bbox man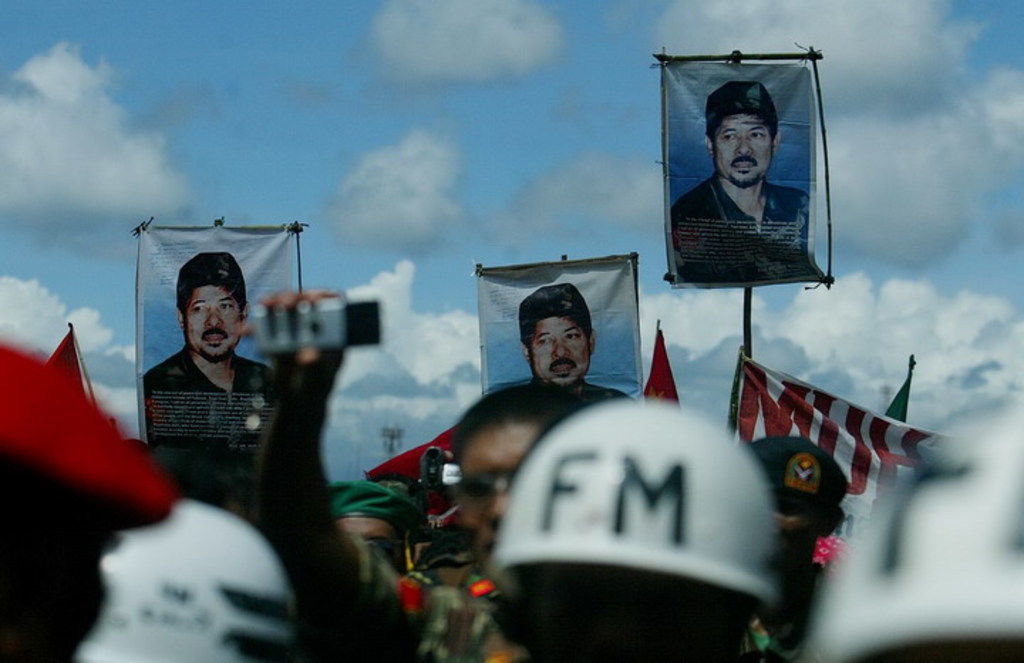
(x1=734, y1=440, x2=842, y2=662)
